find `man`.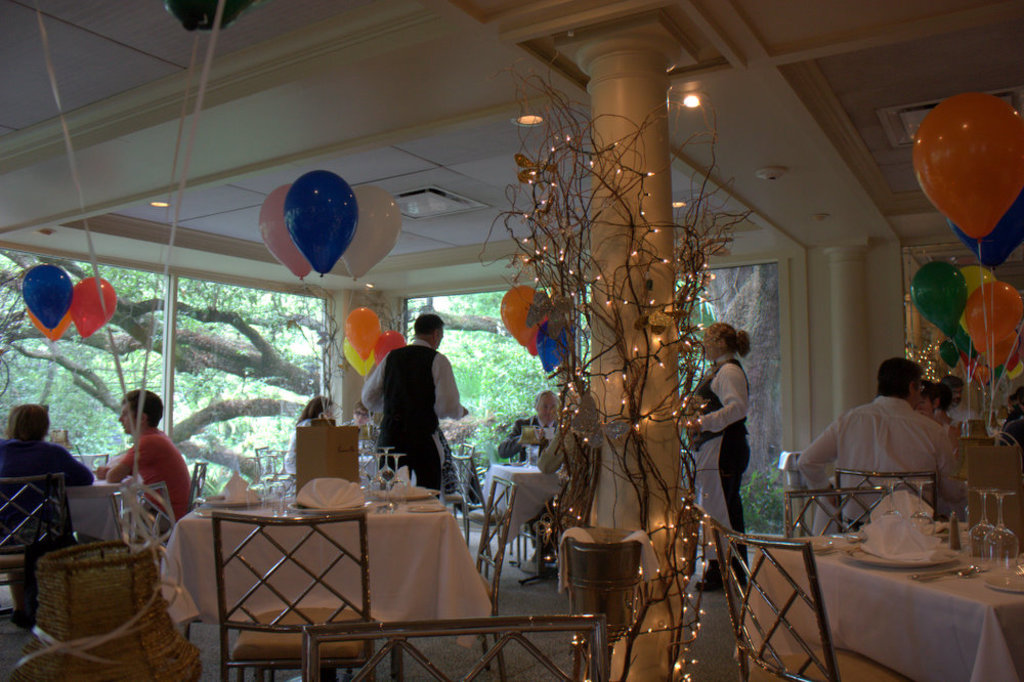
[777,346,976,531].
